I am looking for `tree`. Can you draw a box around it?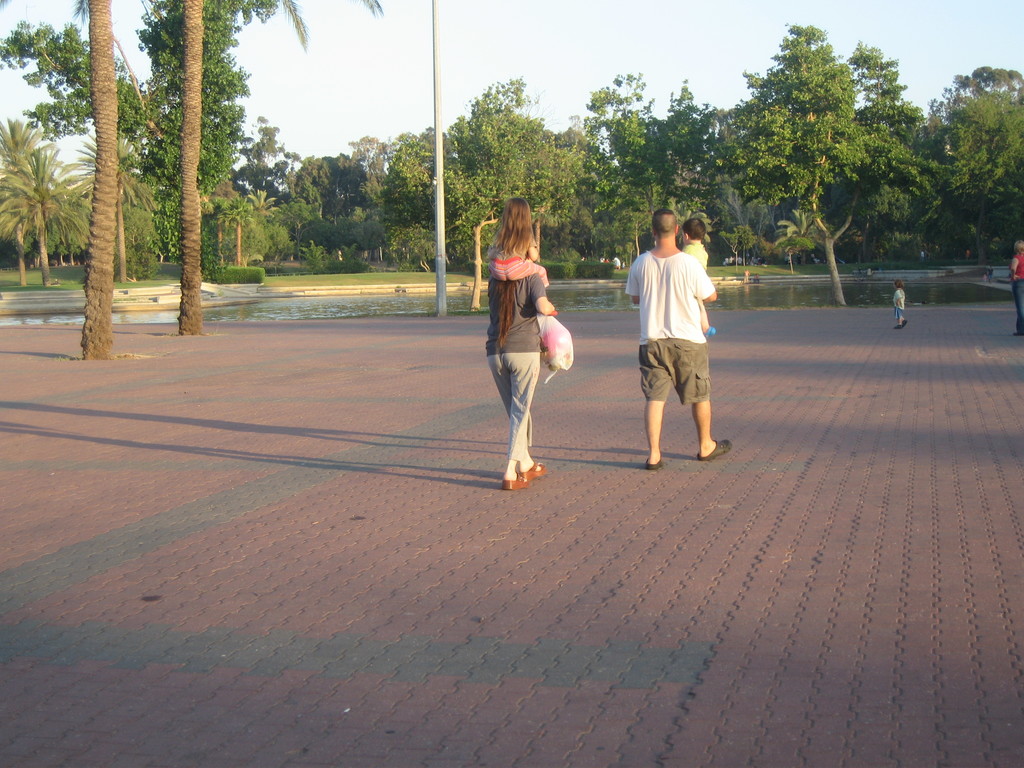
Sure, the bounding box is [820,40,947,264].
